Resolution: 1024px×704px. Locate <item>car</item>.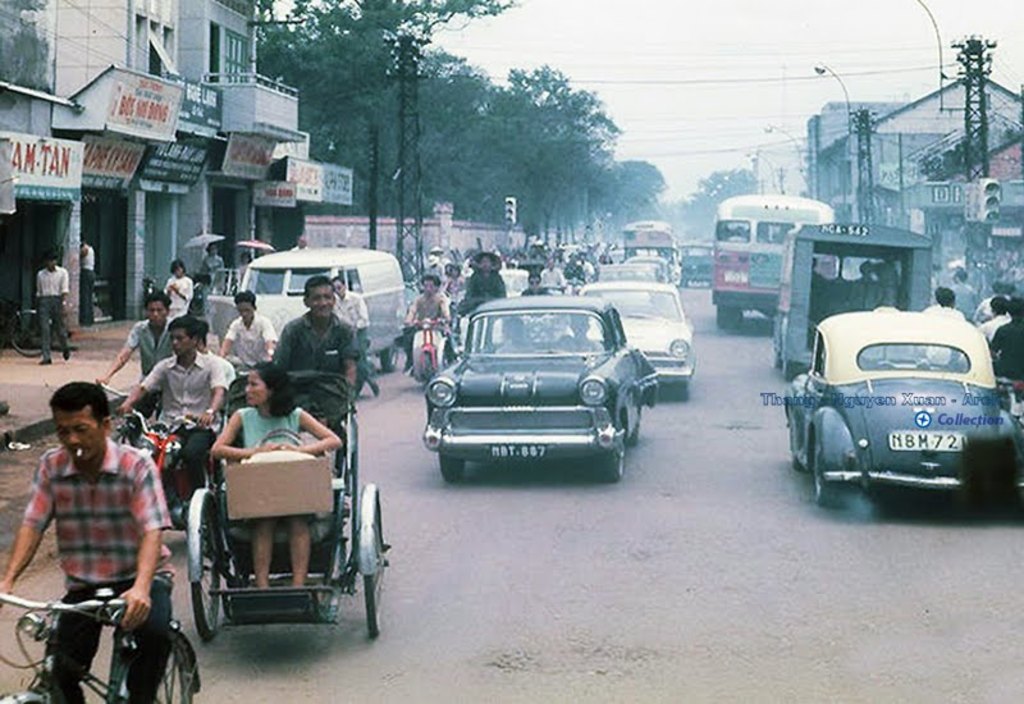
568, 282, 696, 394.
